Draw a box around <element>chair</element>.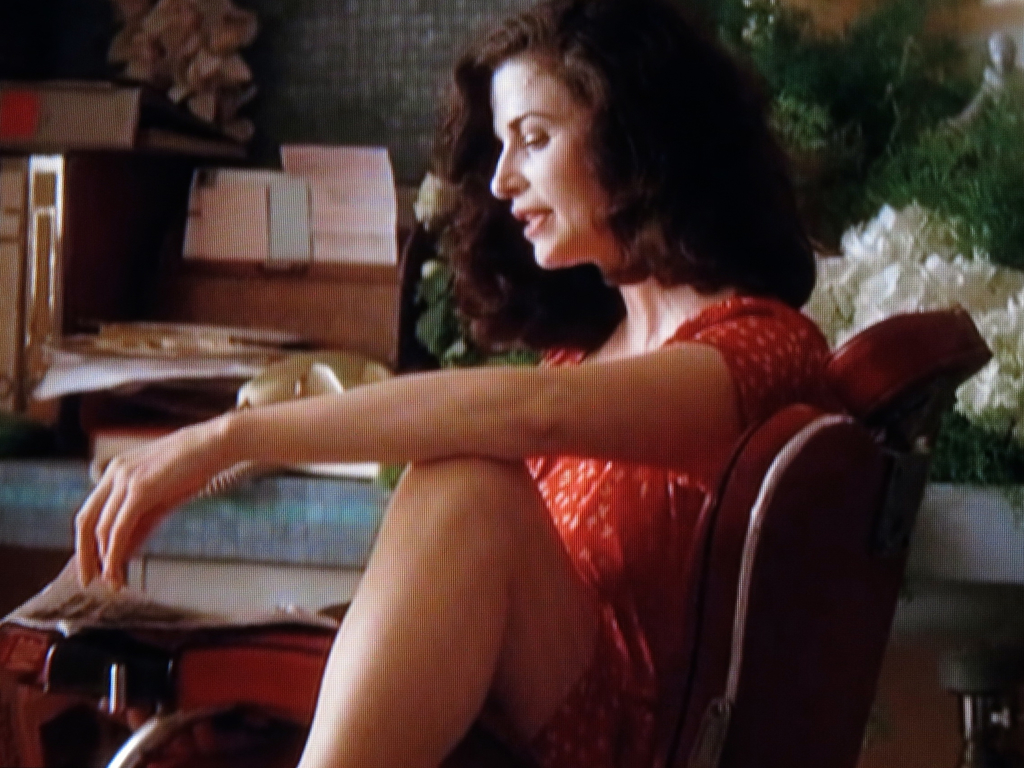
left=449, top=289, right=996, bottom=767.
